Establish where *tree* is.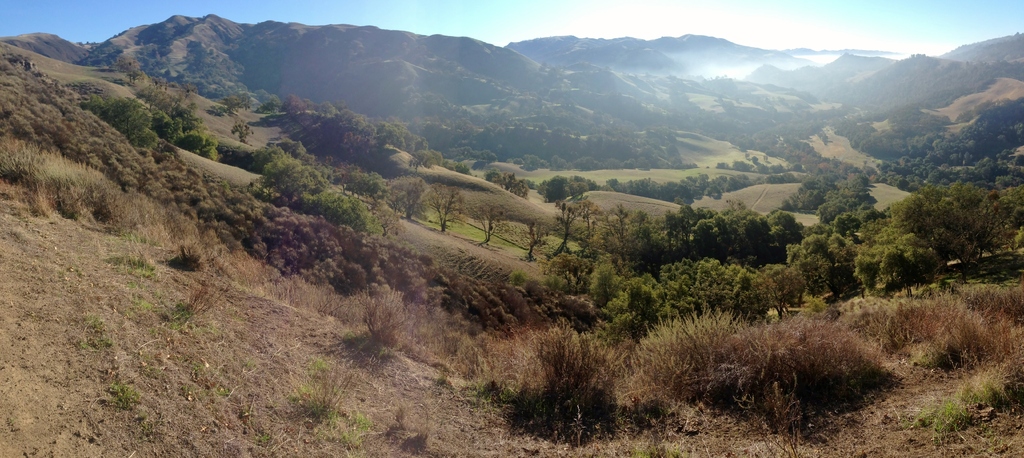
Established at bbox=[543, 174, 579, 190].
